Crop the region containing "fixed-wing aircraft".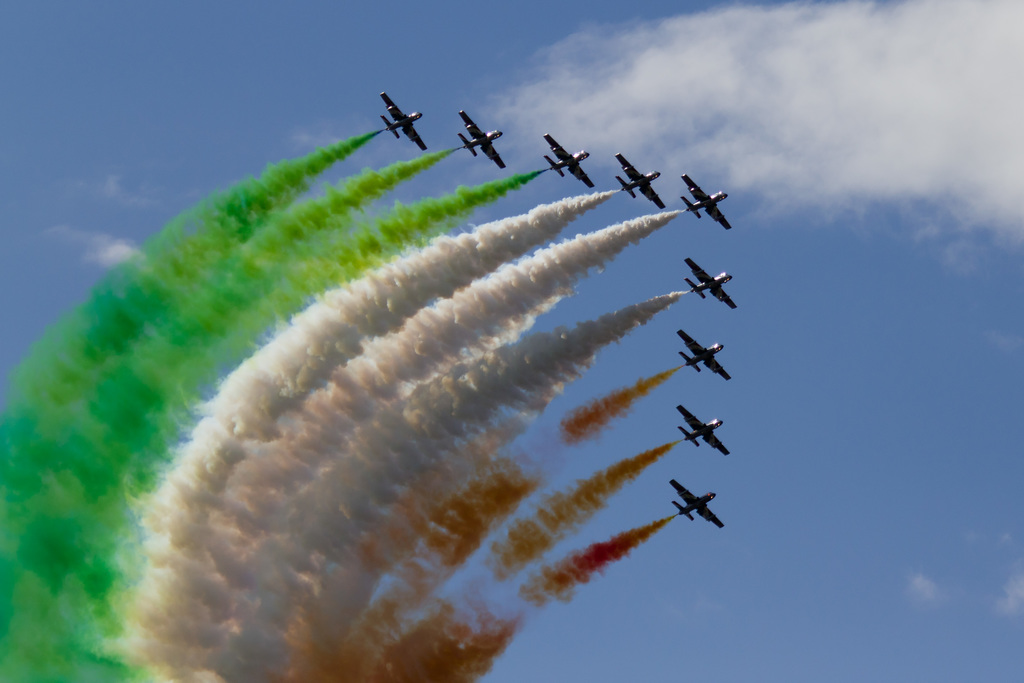
Crop region: <bbox>541, 133, 592, 188</bbox>.
